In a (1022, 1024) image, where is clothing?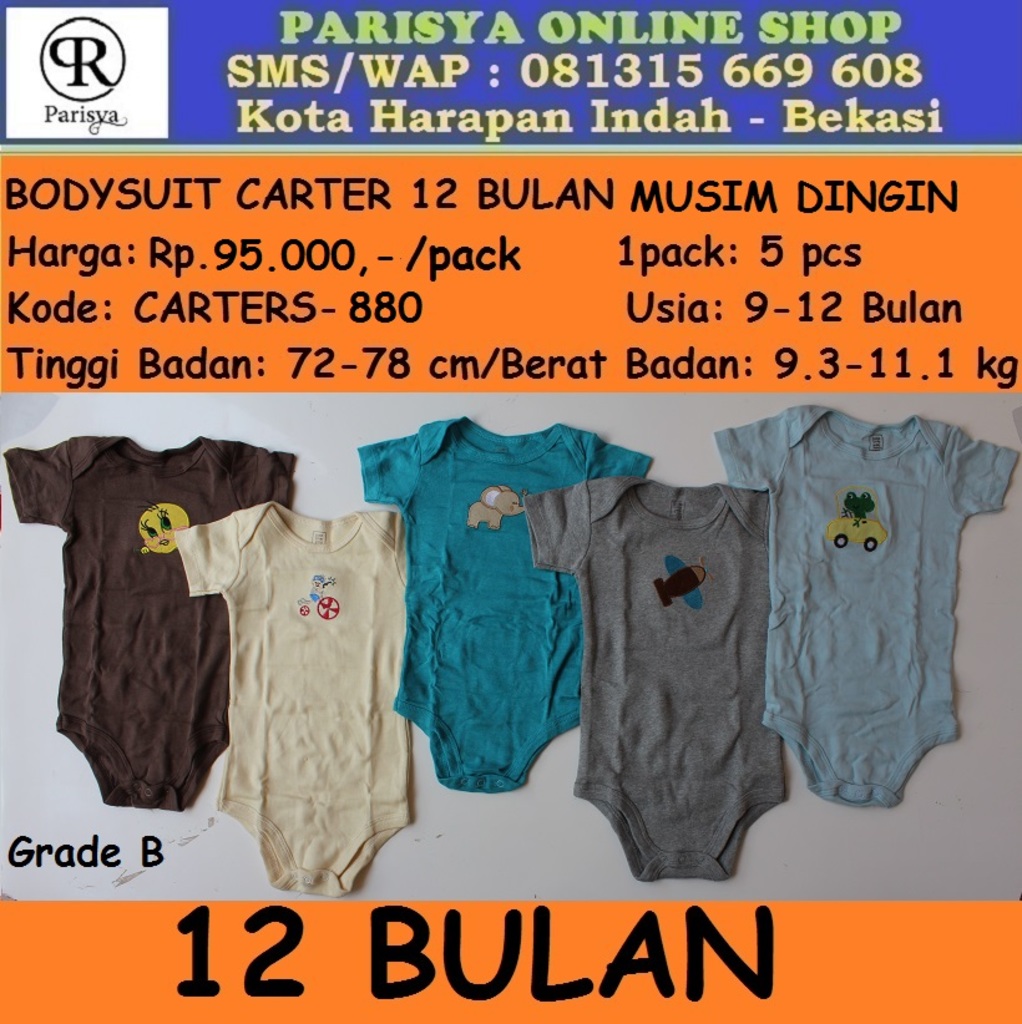
BBox(516, 483, 791, 877).
